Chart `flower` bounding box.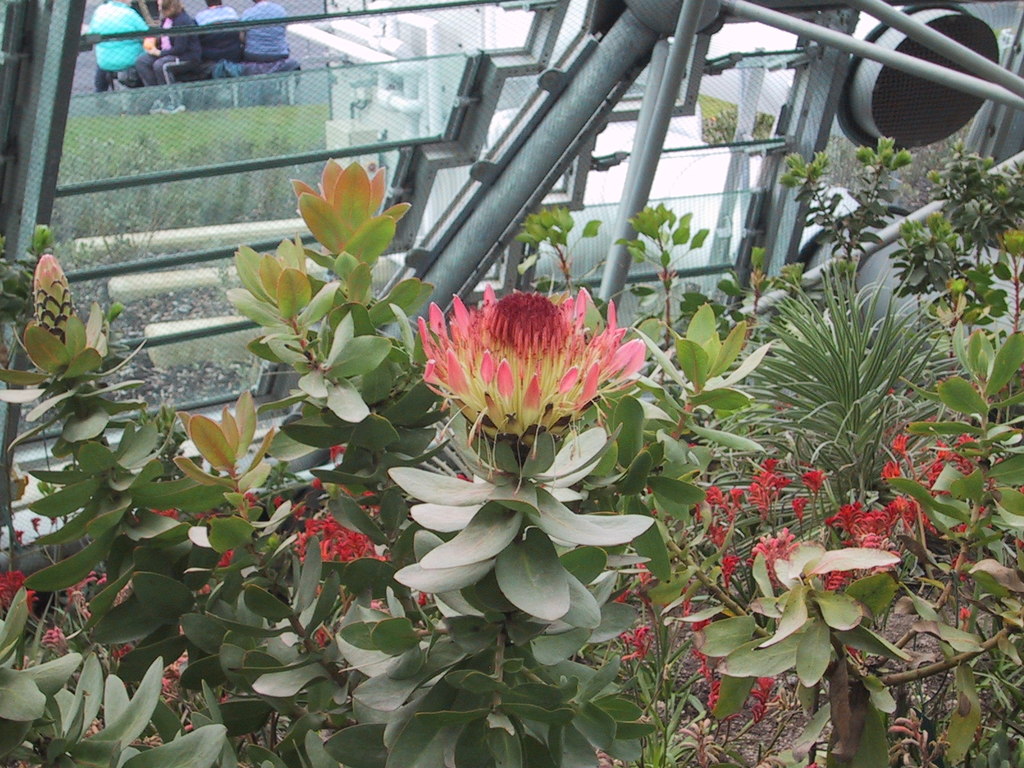
Charted: <box>30,516,42,532</box>.
